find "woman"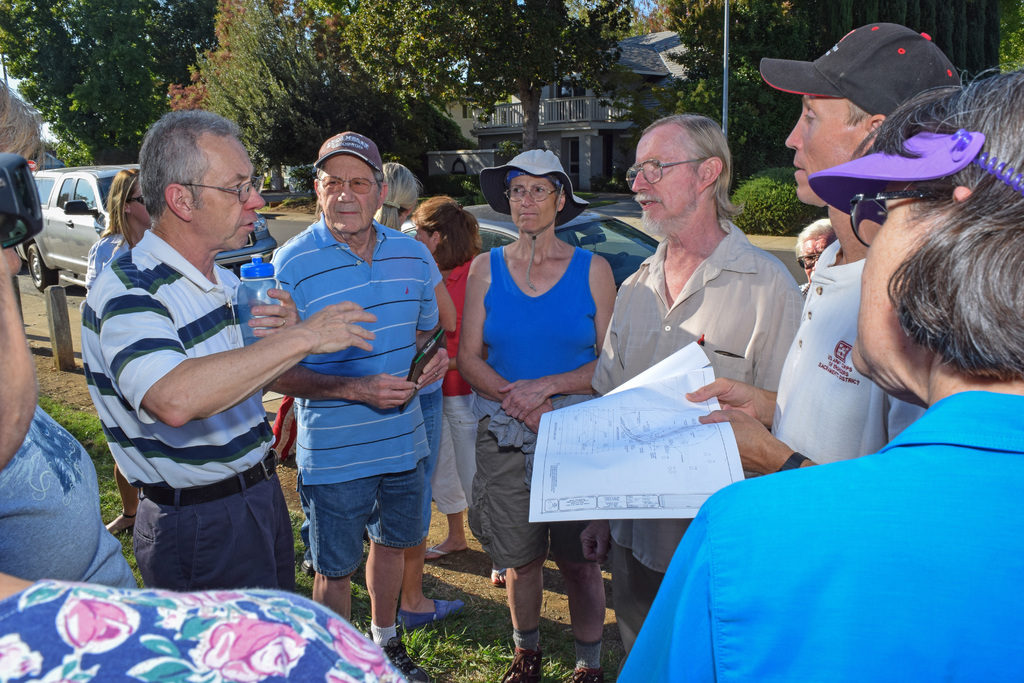
region(88, 162, 148, 538)
